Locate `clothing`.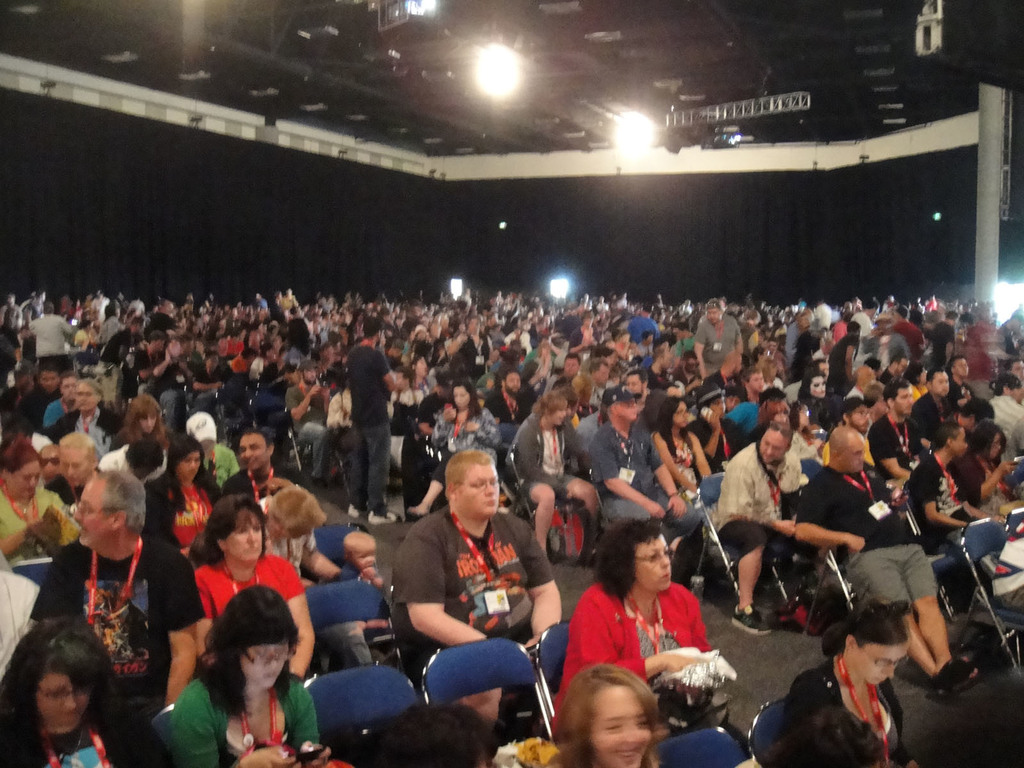
Bounding box: [left=198, top=545, right=306, bottom=608].
